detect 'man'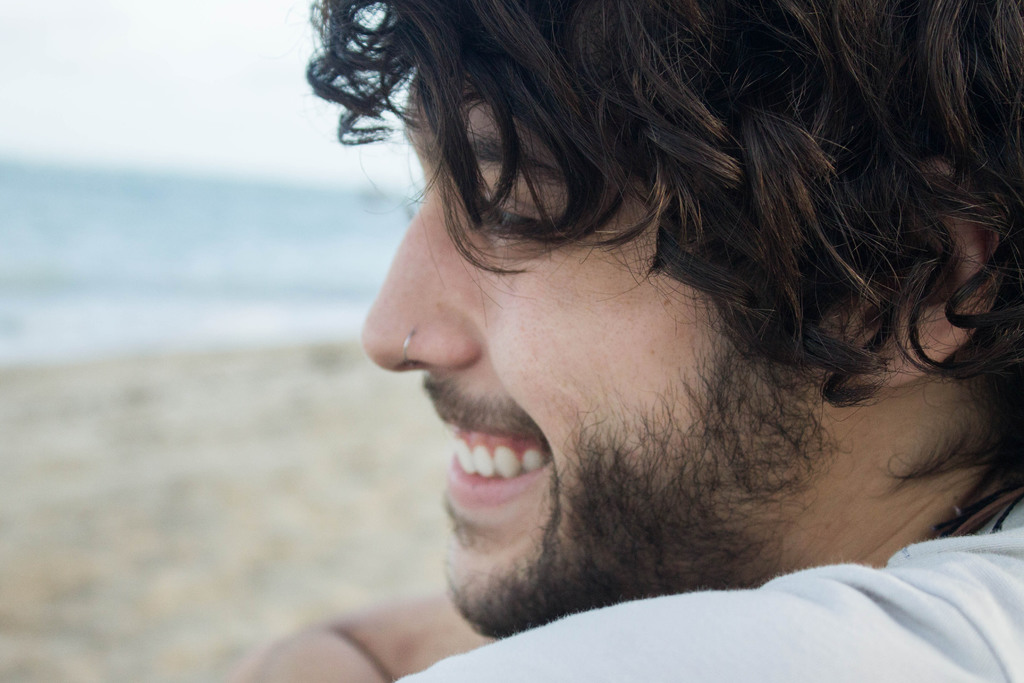
180/42/1023/672
